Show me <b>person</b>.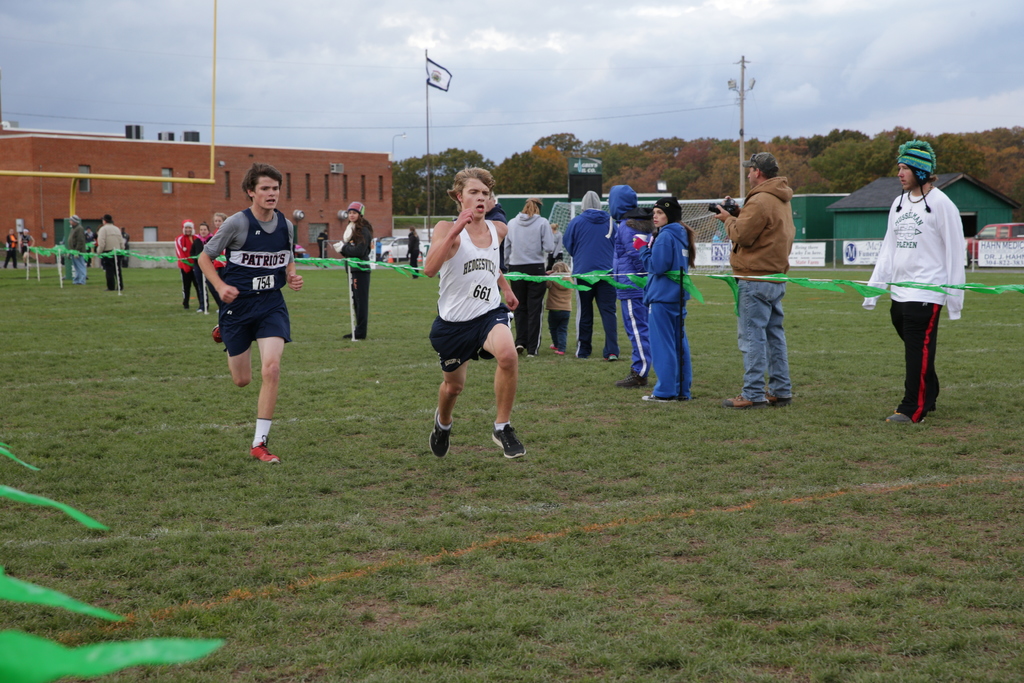
<b>person</b> is here: (x1=177, y1=222, x2=207, y2=304).
